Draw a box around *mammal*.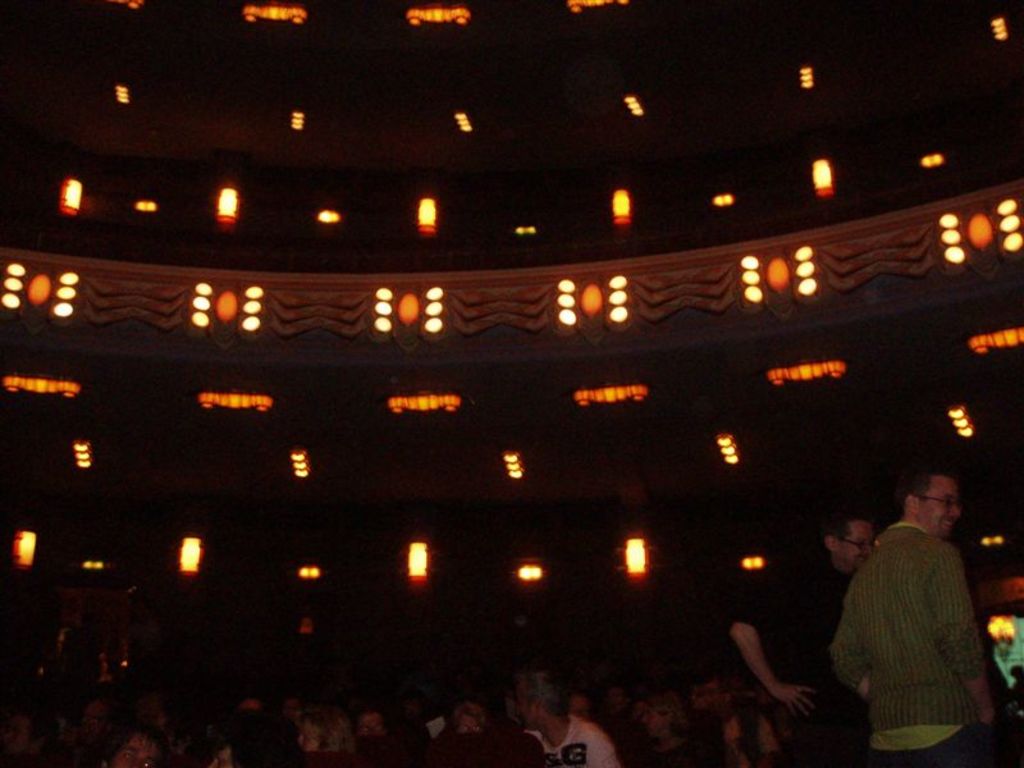
Rect(818, 484, 1012, 756).
